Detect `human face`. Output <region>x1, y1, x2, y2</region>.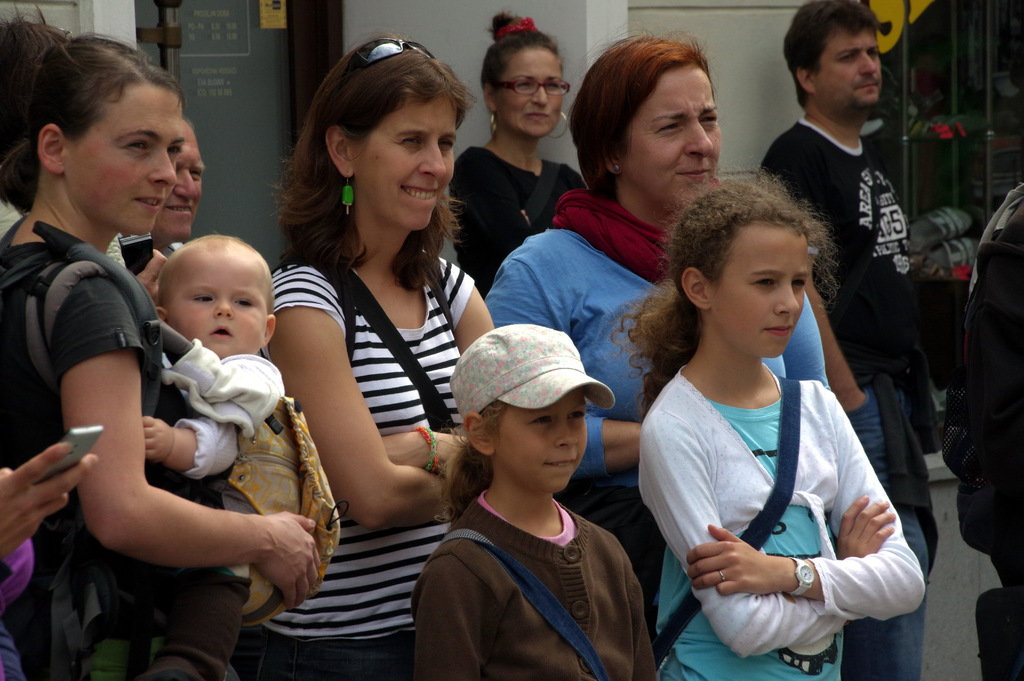
<region>78, 103, 184, 240</region>.
